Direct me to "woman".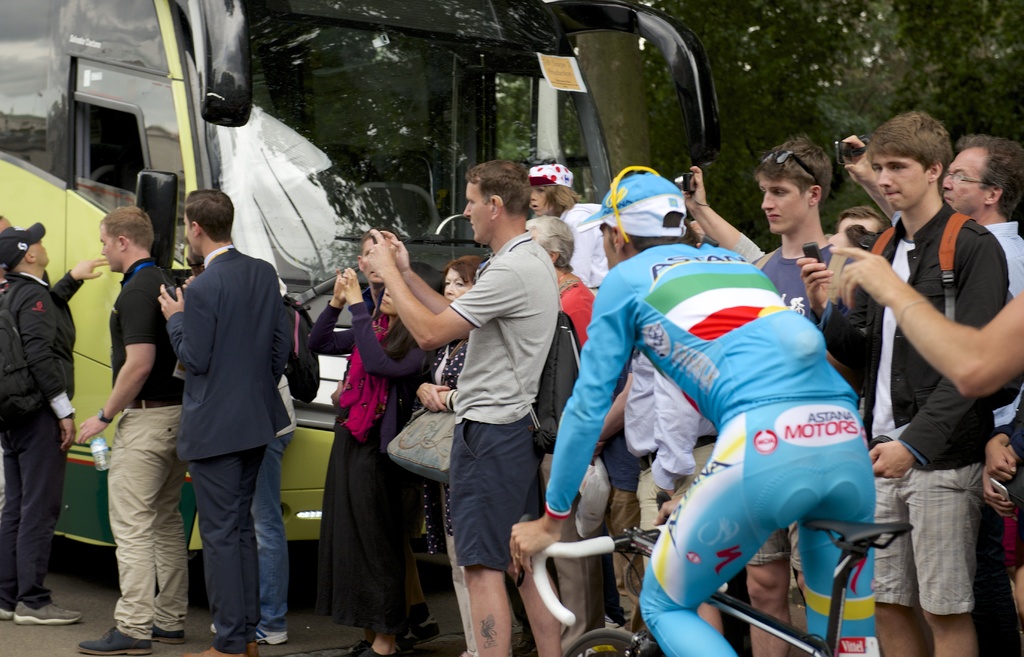
Direction: rect(307, 266, 428, 656).
